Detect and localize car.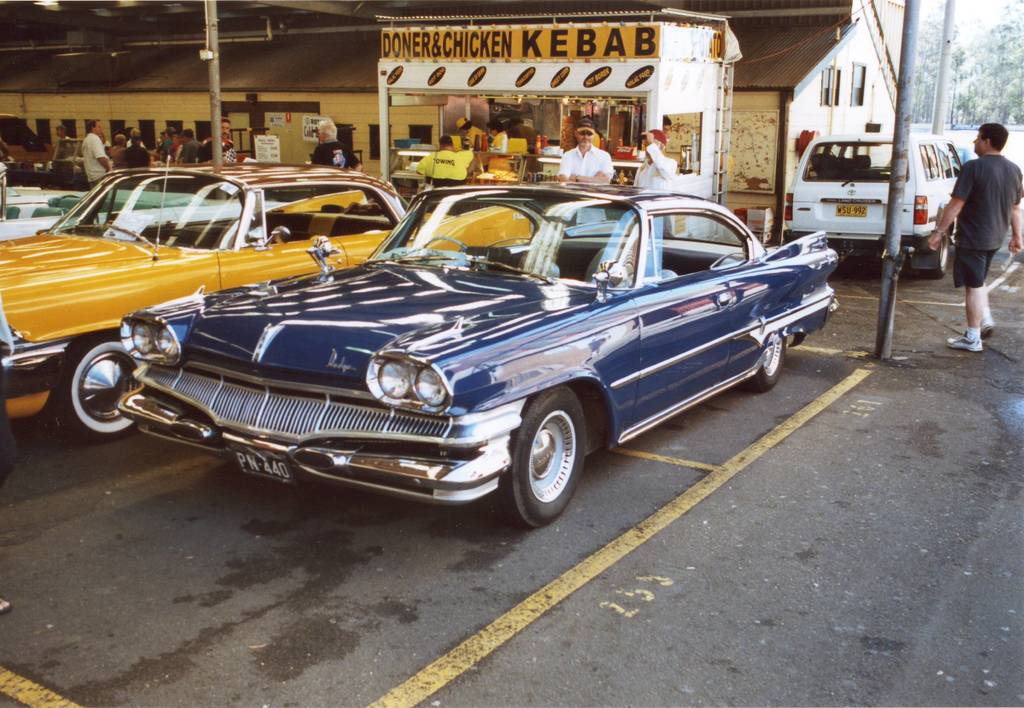
Localized at (left=0, top=168, right=545, bottom=451).
